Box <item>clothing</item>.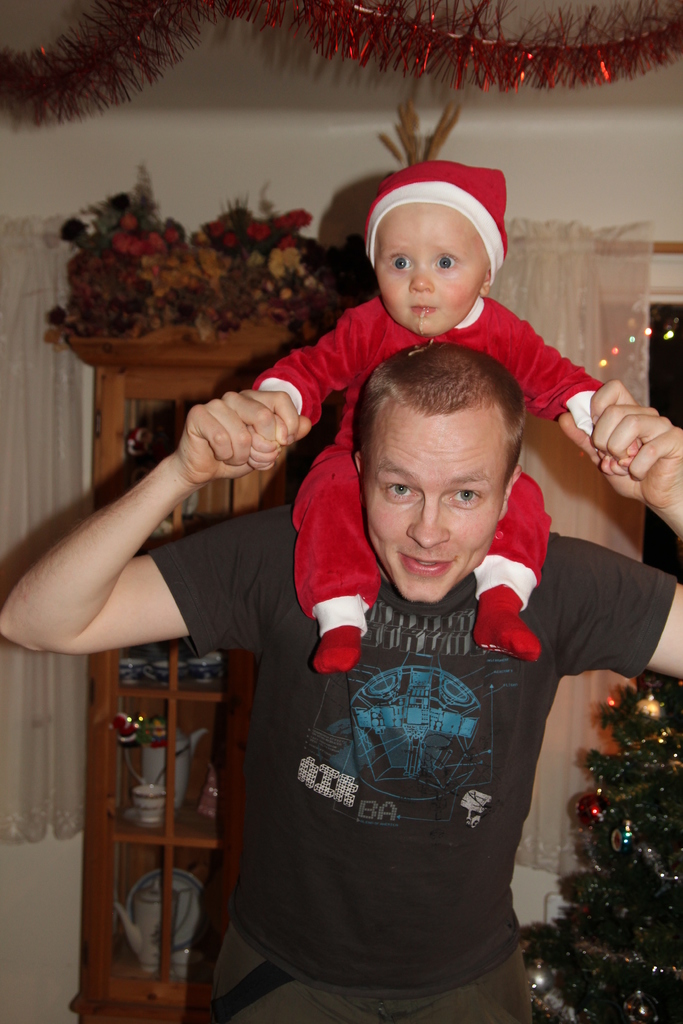
(x1=366, y1=157, x2=515, y2=278).
